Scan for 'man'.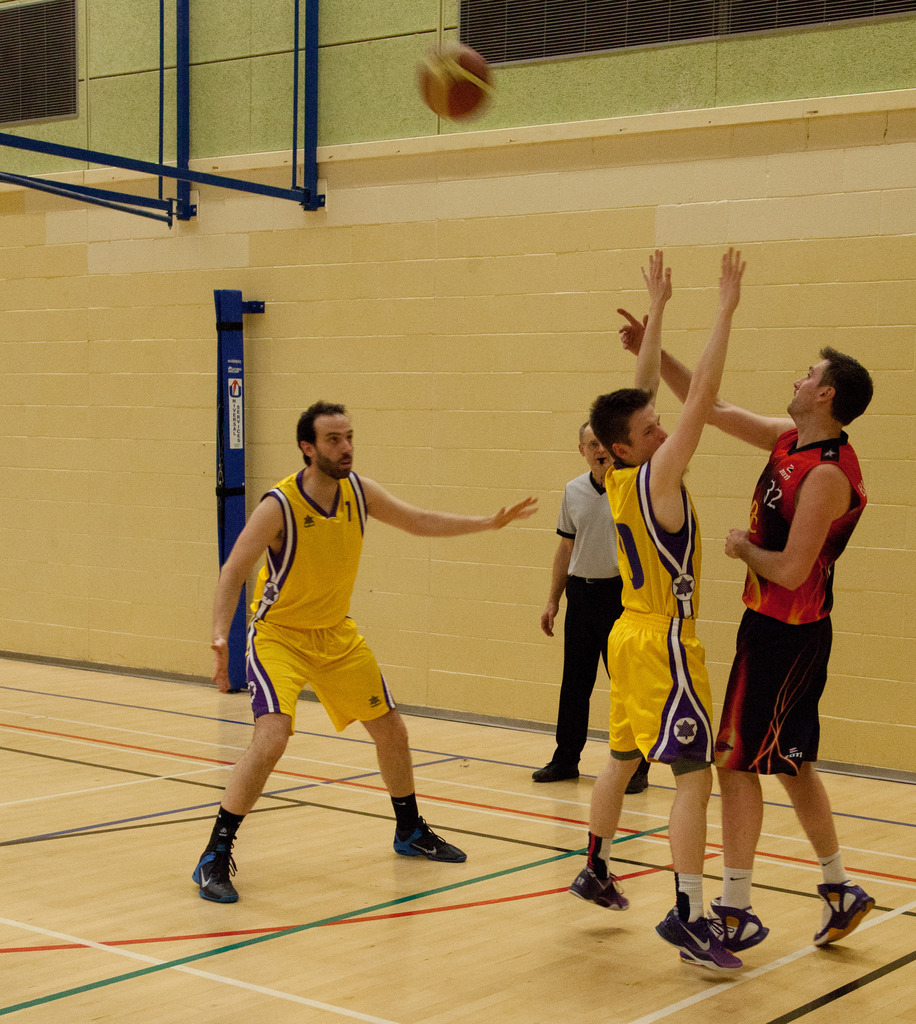
Scan result: <region>566, 238, 746, 977</region>.
